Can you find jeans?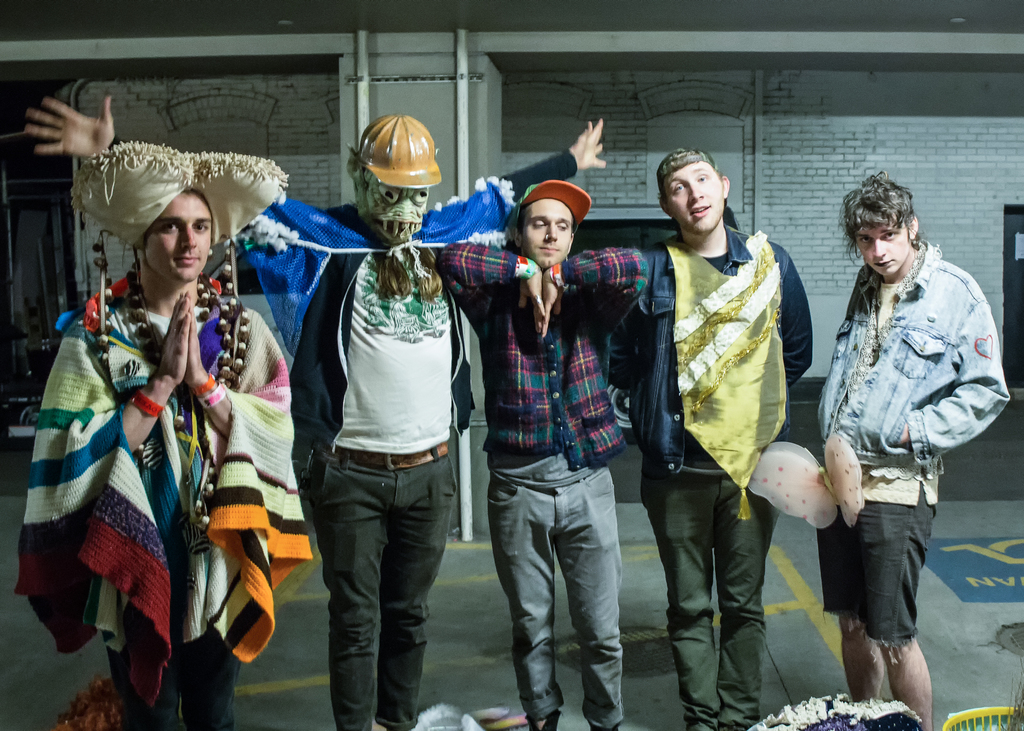
Yes, bounding box: [left=472, top=465, right=624, bottom=729].
